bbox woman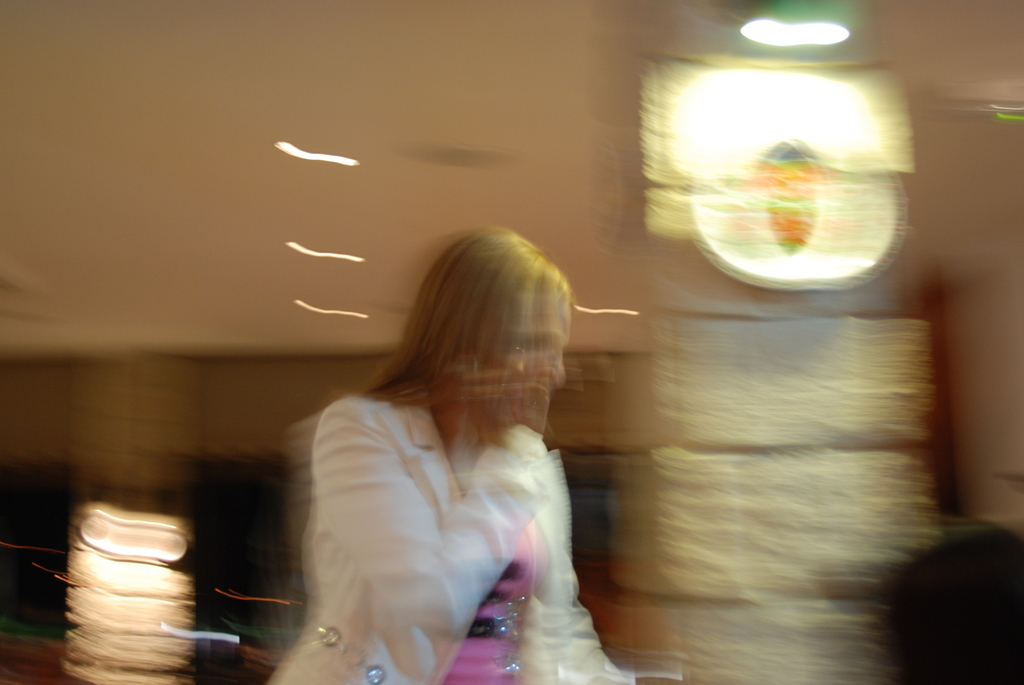
box(259, 221, 607, 680)
